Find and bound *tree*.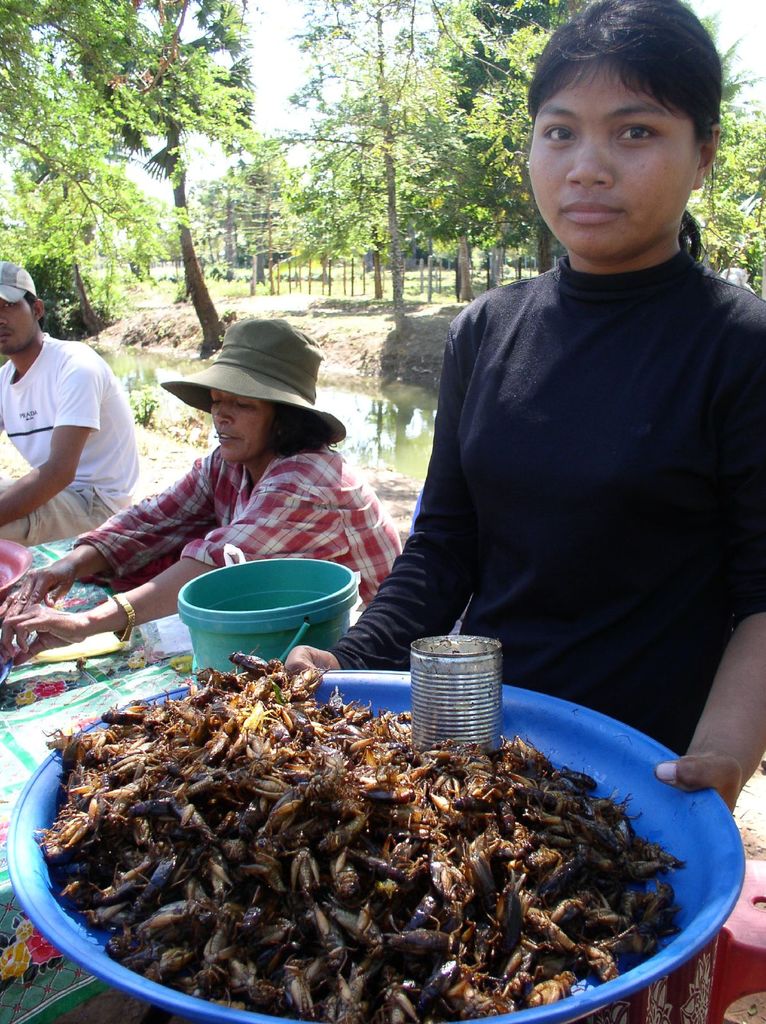
Bound: 681:32:765:328.
